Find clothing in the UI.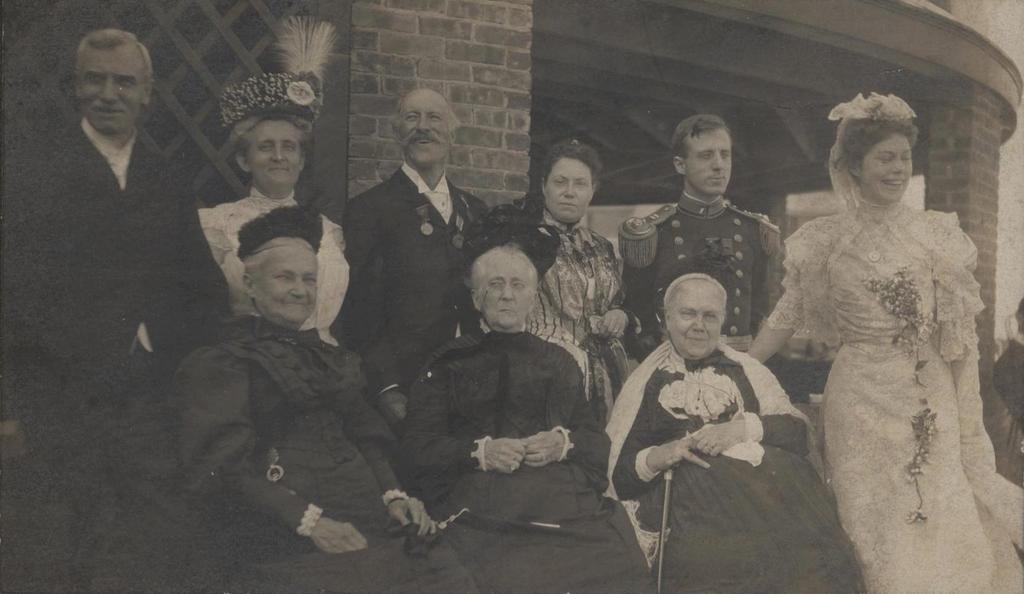
UI element at rect(397, 256, 623, 538).
